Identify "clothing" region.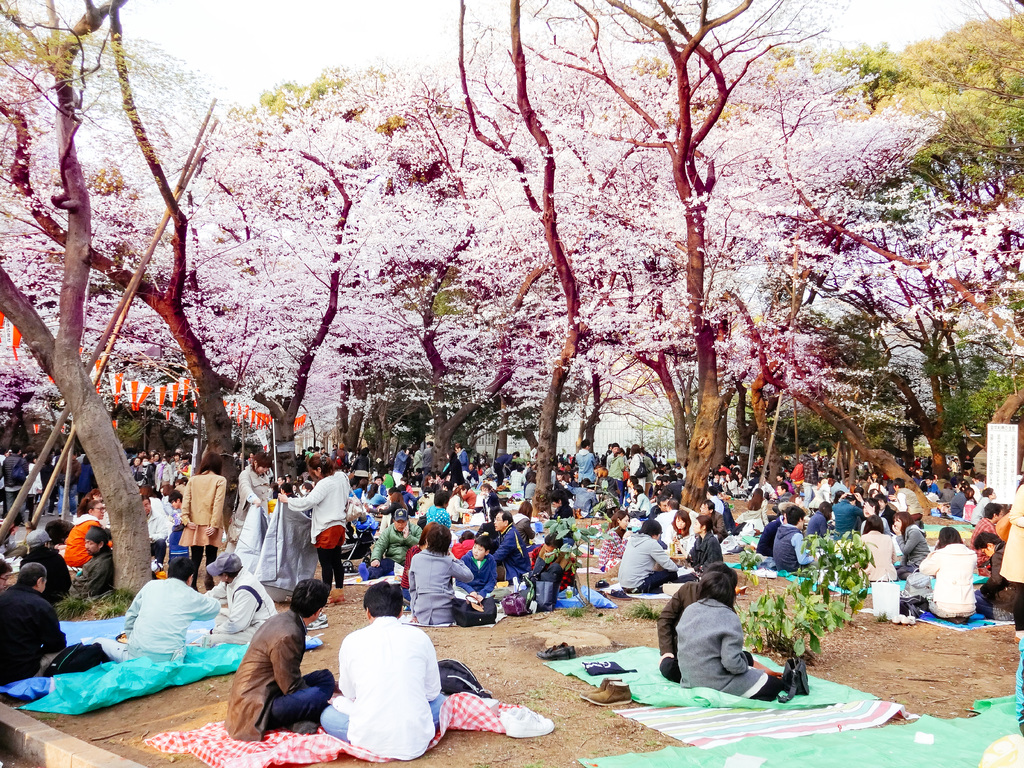
Region: select_region(913, 537, 996, 616).
